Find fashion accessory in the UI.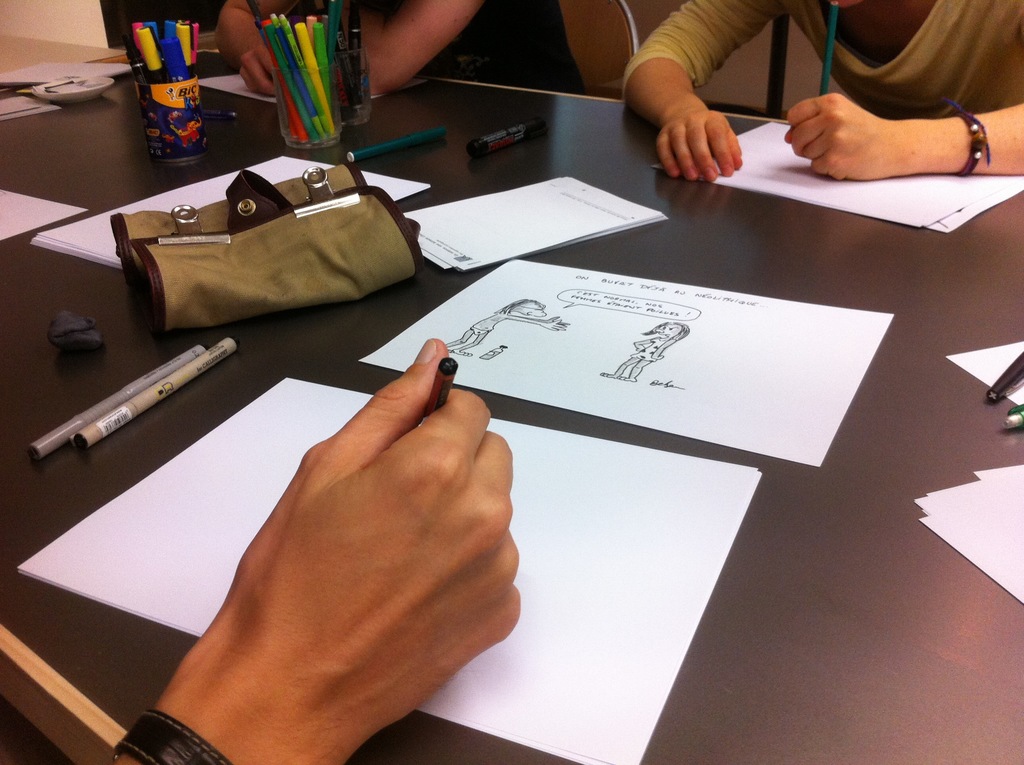
UI element at (101,152,426,335).
